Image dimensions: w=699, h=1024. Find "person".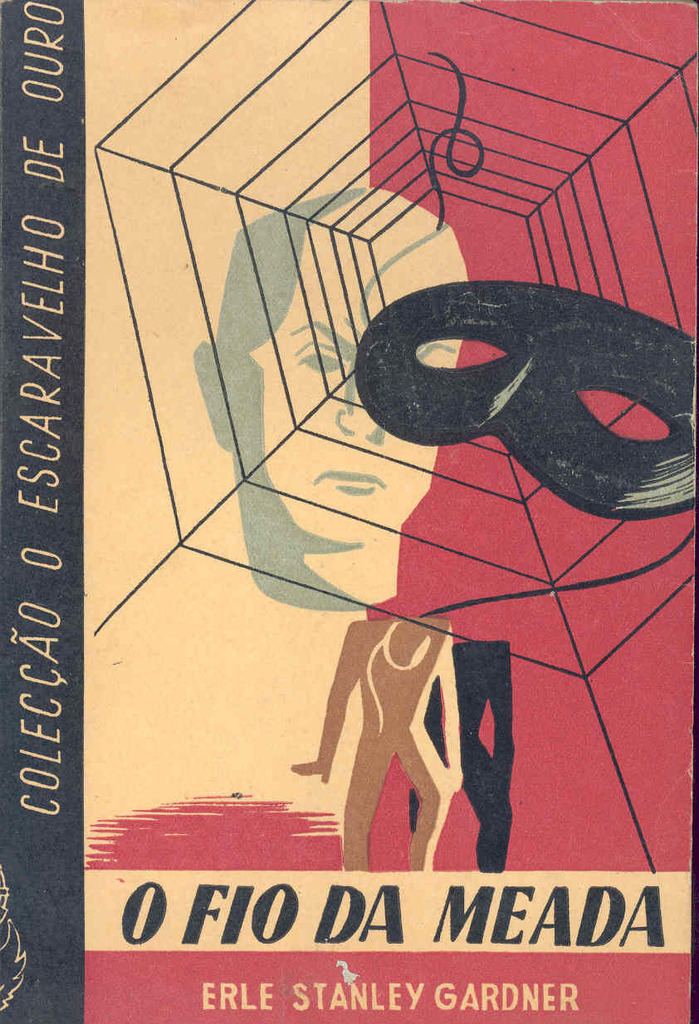
box(289, 622, 465, 870).
